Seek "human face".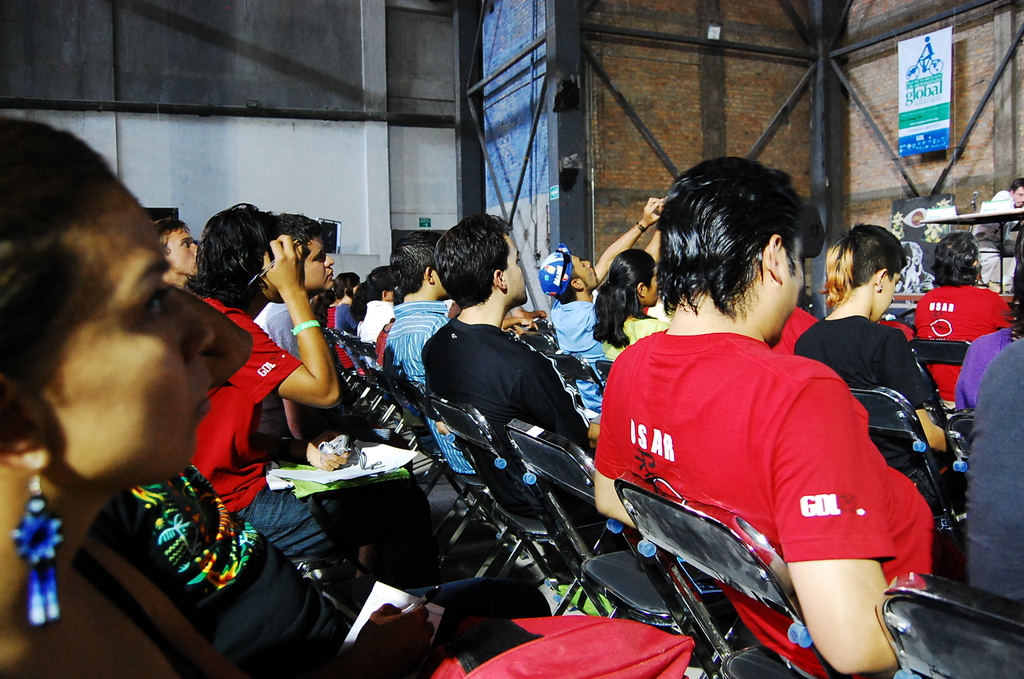
762/243/803/346.
